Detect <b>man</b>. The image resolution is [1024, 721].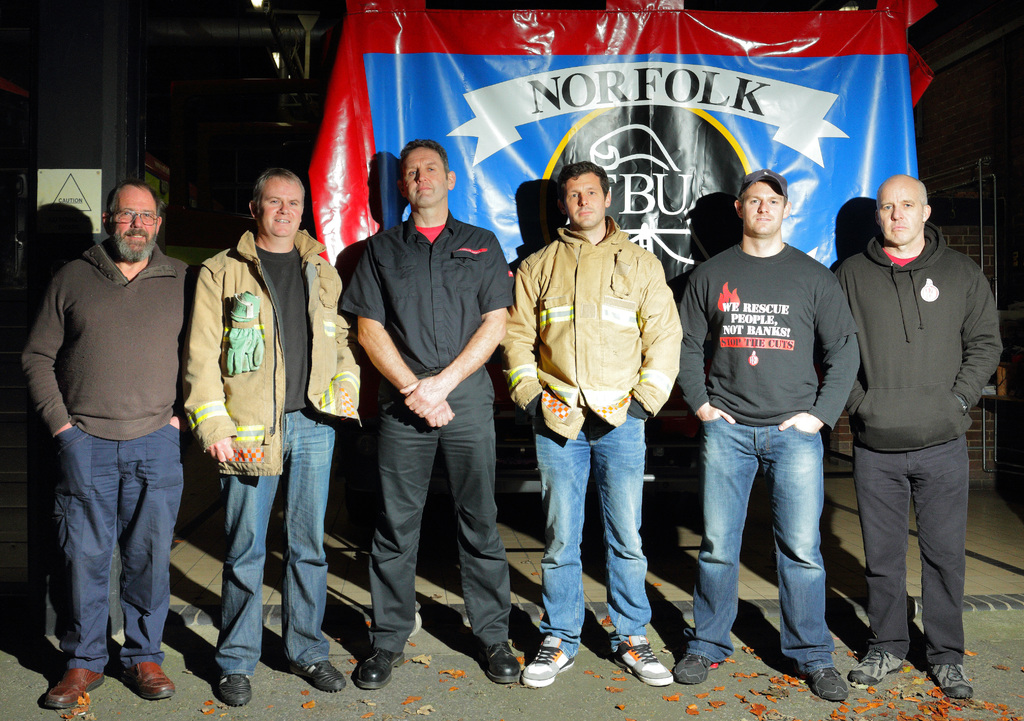
(333,137,525,683).
